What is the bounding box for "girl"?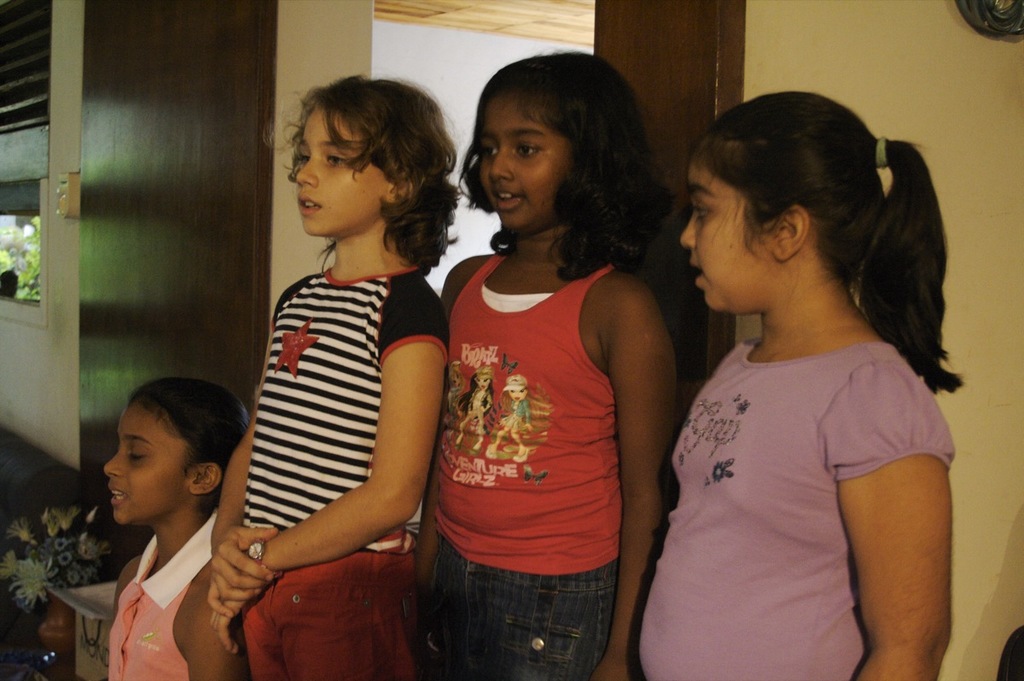
l=638, t=91, r=965, b=680.
